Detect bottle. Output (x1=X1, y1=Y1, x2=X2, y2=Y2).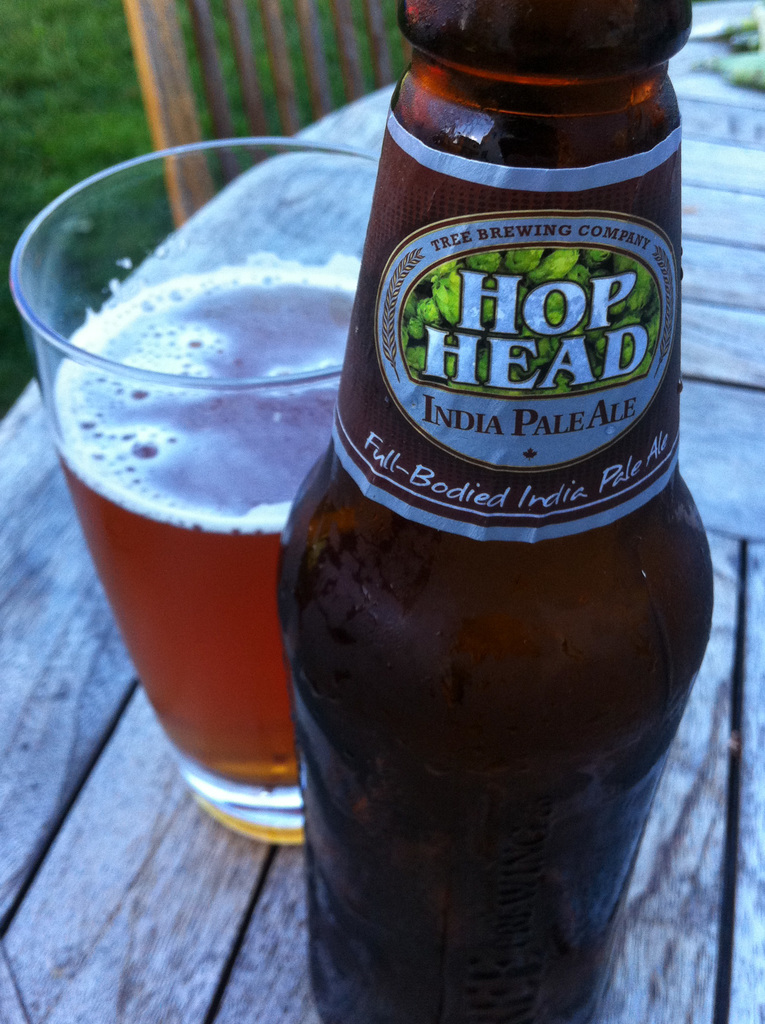
(x1=267, y1=50, x2=686, y2=982).
